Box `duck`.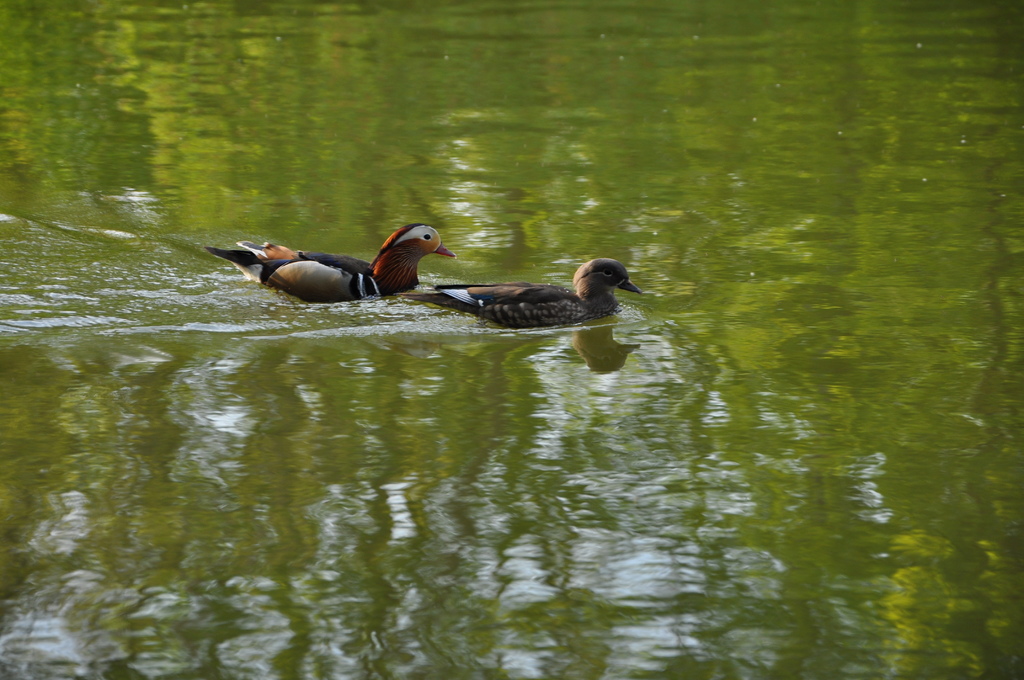
401/241/647/333.
